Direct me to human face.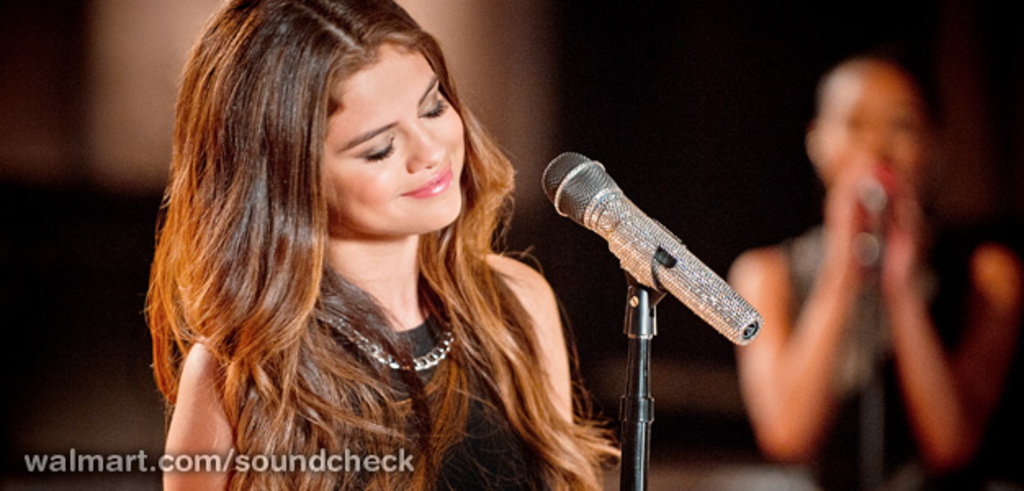
Direction: bbox=[311, 34, 469, 247].
